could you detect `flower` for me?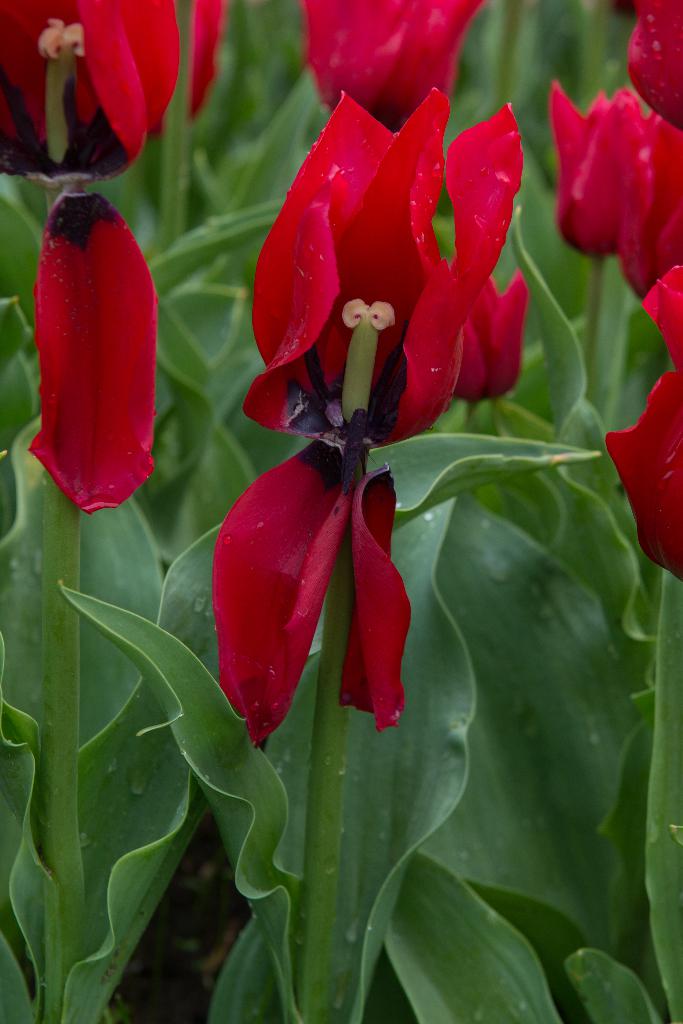
Detection result: box(197, 92, 539, 734).
